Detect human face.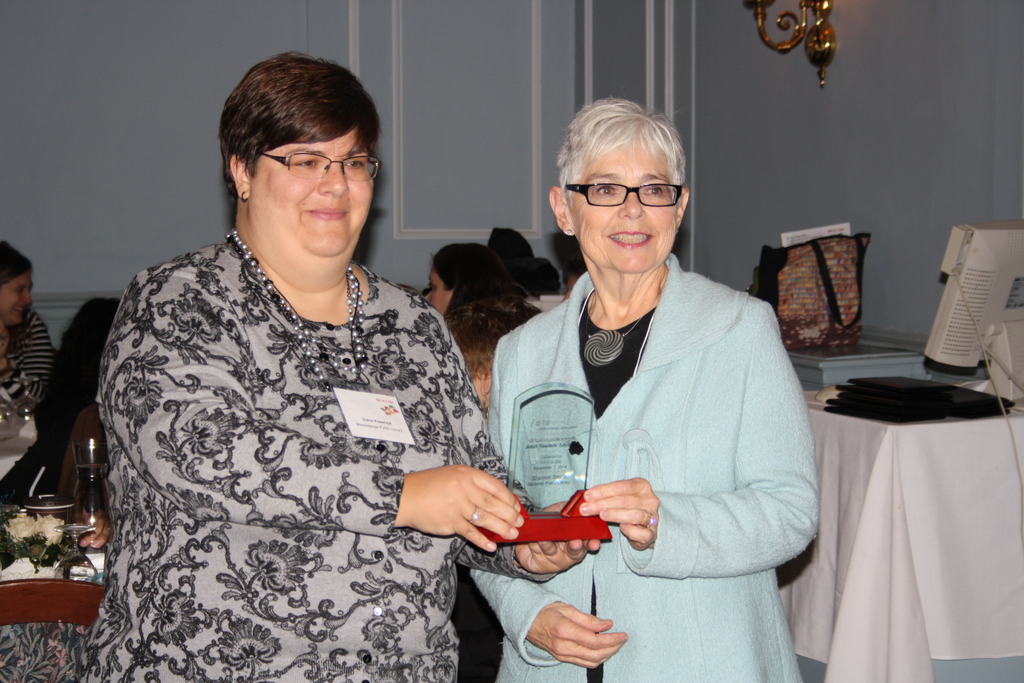
Detected at box=[426, 265, 454, 309].
